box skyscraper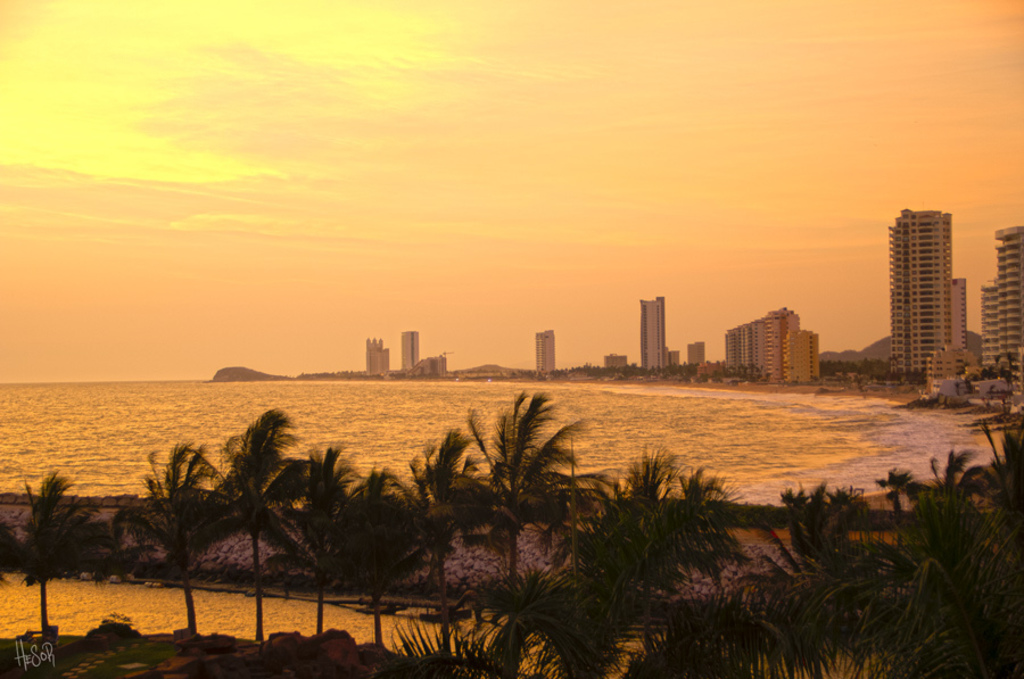
left=974, top=216, right=1023, bottom=420
